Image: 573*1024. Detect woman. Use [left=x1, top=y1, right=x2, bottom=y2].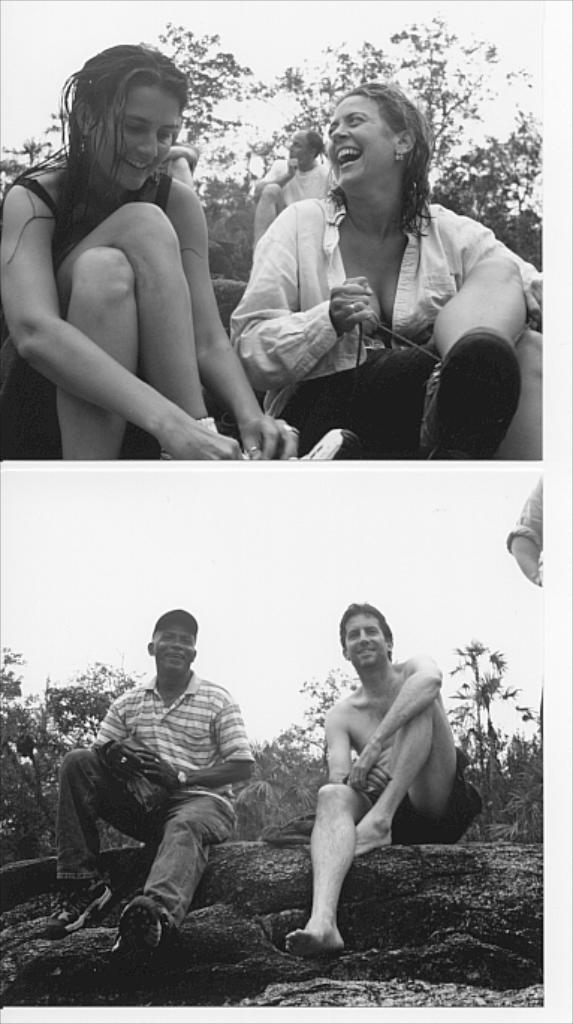
[left=226, top=78, right=543, bottom=468].
